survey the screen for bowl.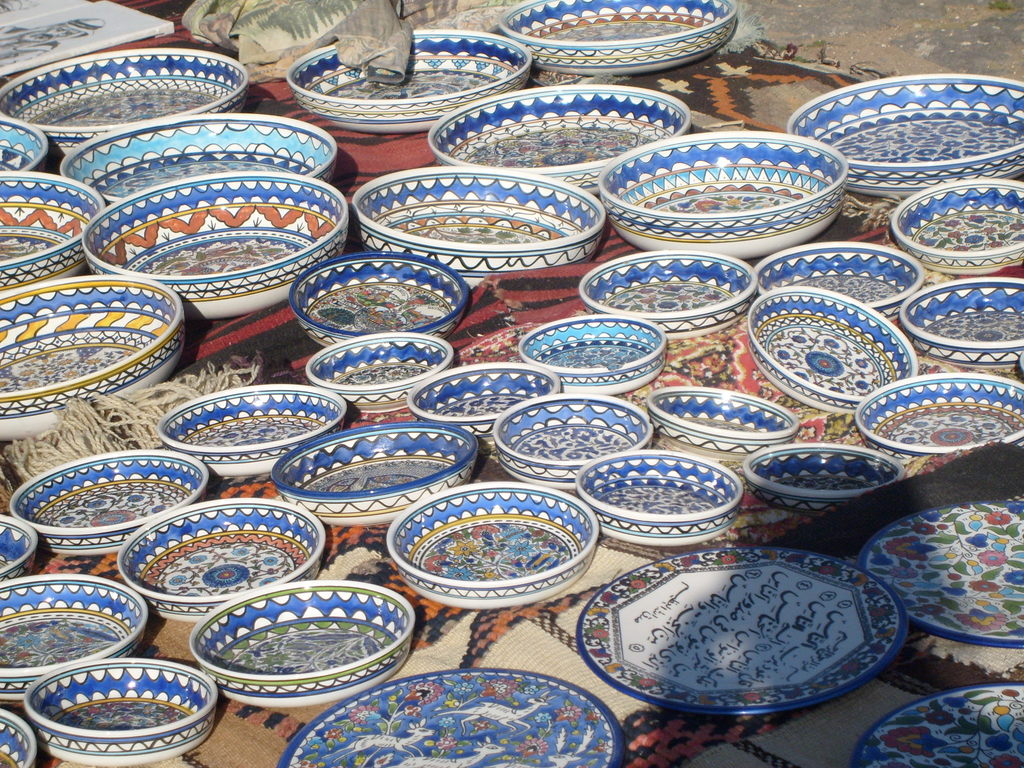
Survey found: box=[350, 165, 607, 288].
